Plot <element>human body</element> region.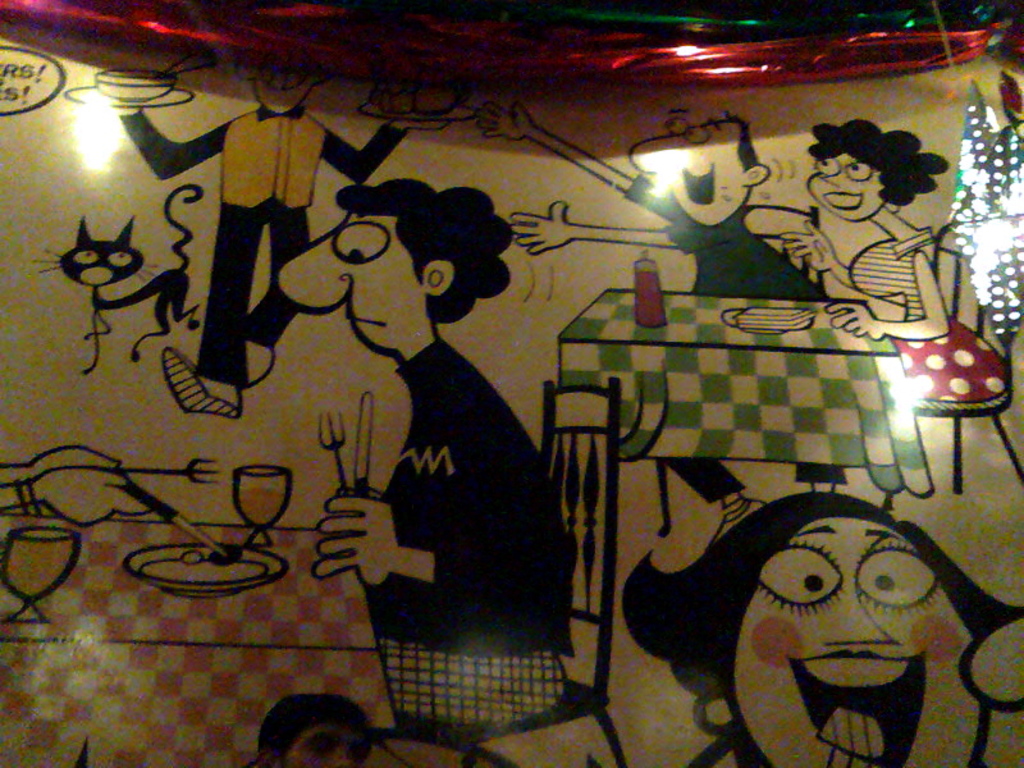
Plotted at 470 101 847 520.
